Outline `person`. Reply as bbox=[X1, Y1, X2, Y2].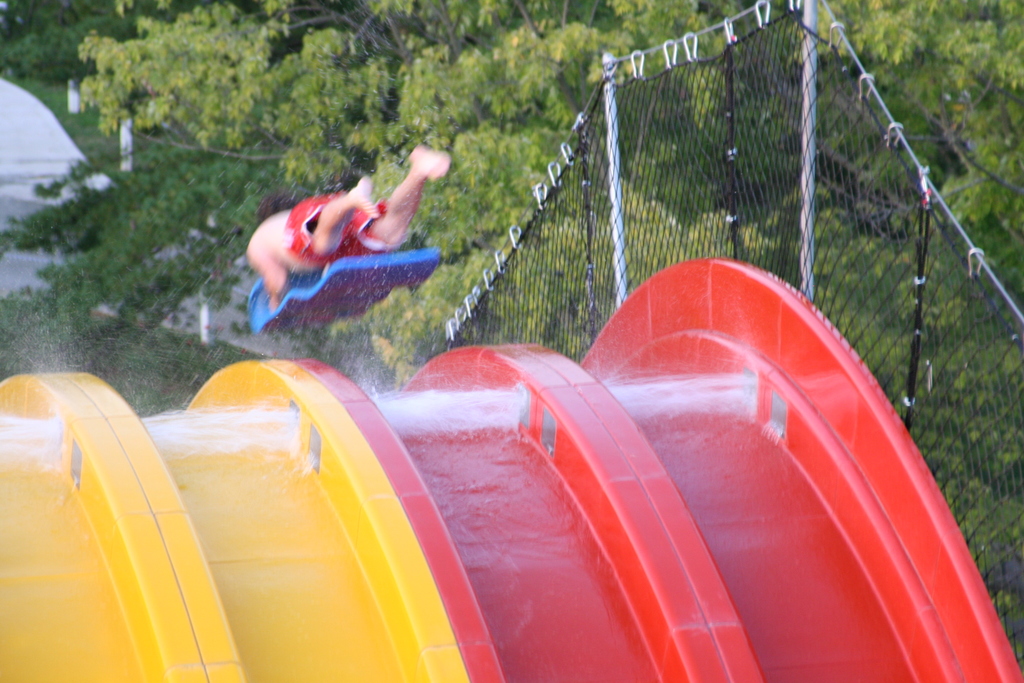
bbox=[248, 147, 448, 310].
